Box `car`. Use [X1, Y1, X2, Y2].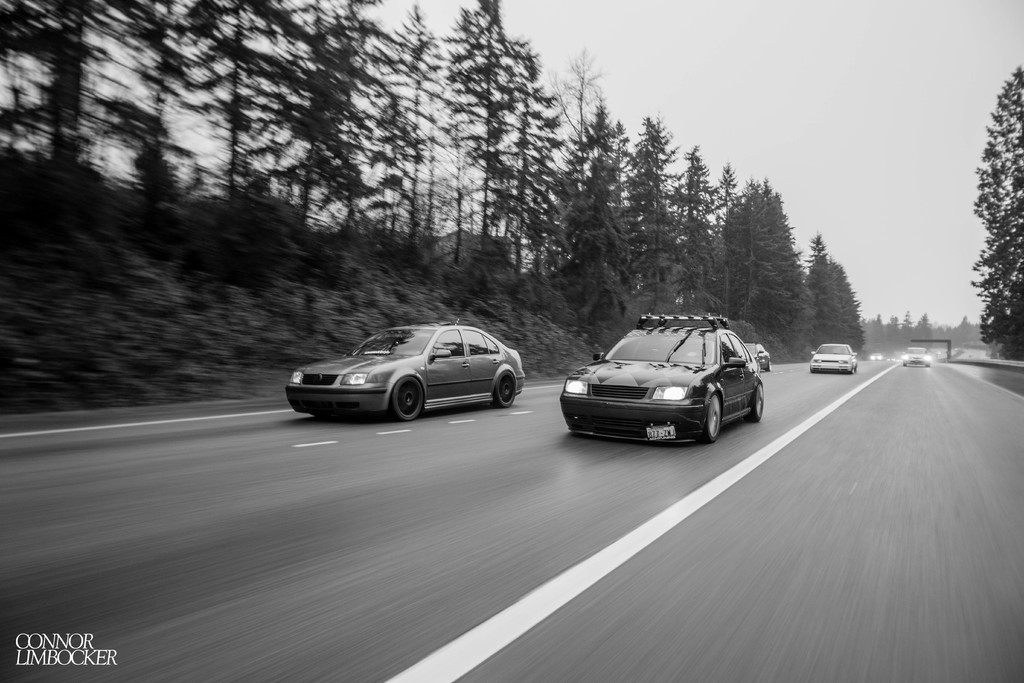
[284, 317, 524, 423].
